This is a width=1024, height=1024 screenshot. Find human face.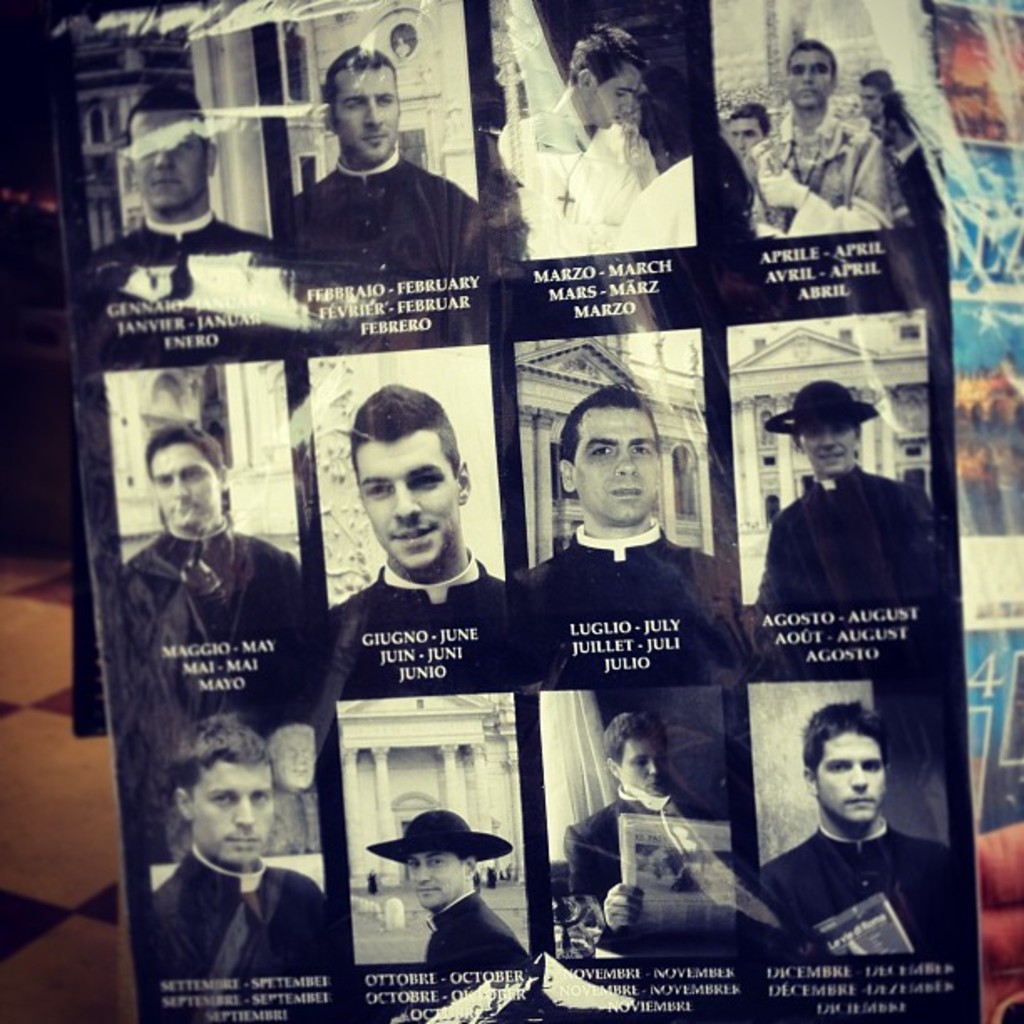
Bounding box: select_region(730, 119, 758, 156).
